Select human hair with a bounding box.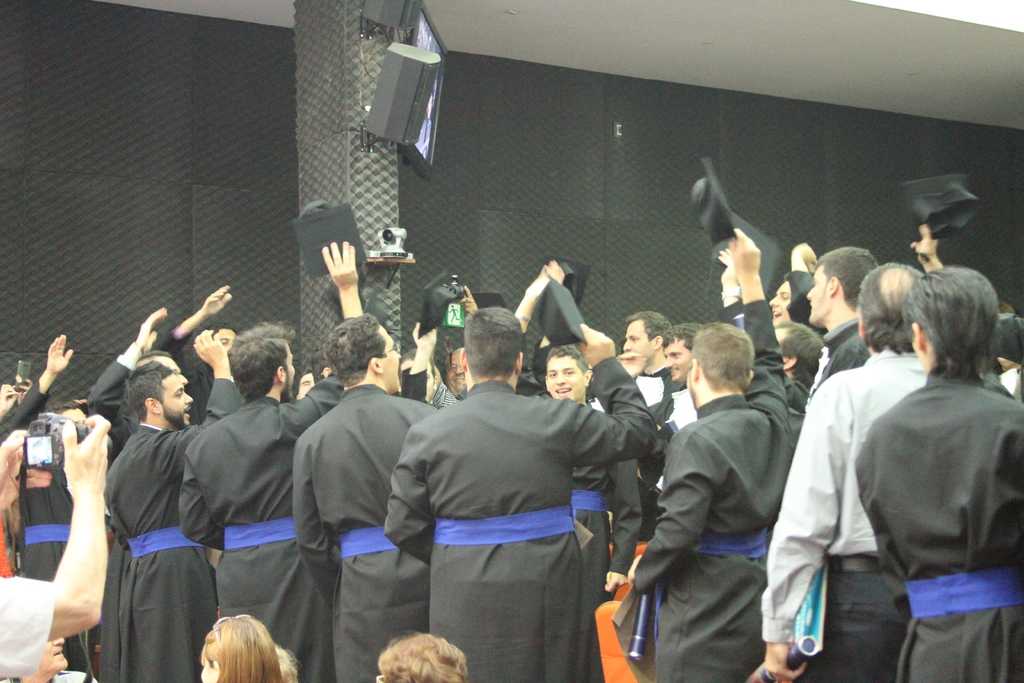
bbox=(275, 646, 303, 682).
